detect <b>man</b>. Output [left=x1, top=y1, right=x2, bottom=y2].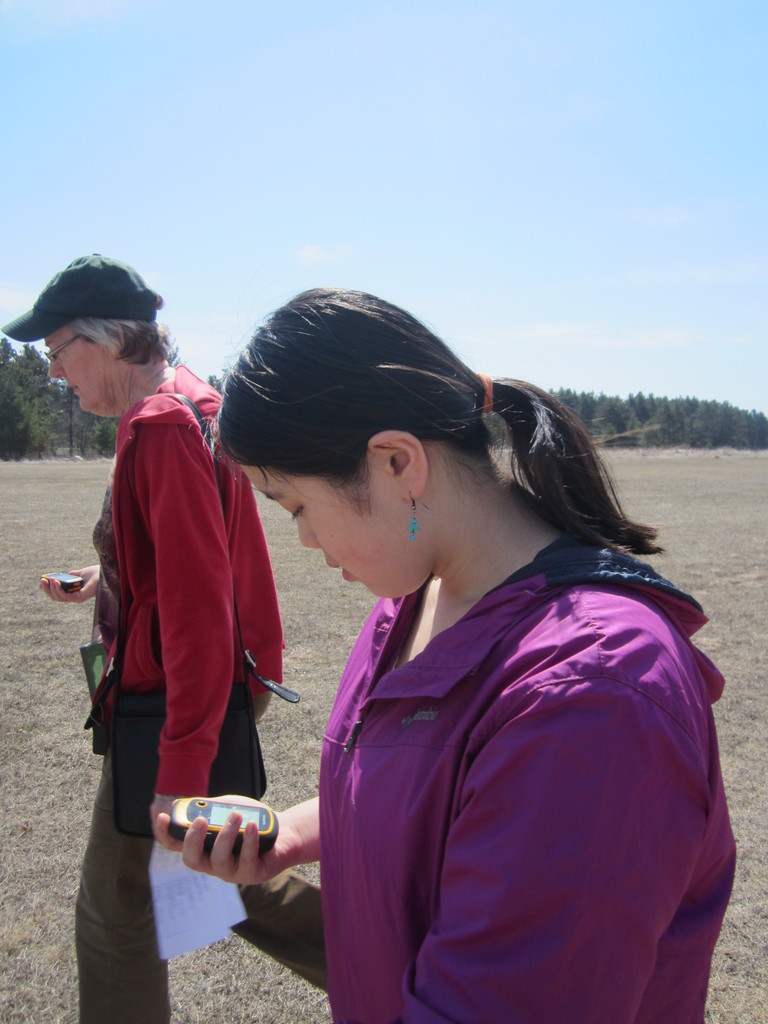
[left=0, top=245, right=338, bottom=1023].
